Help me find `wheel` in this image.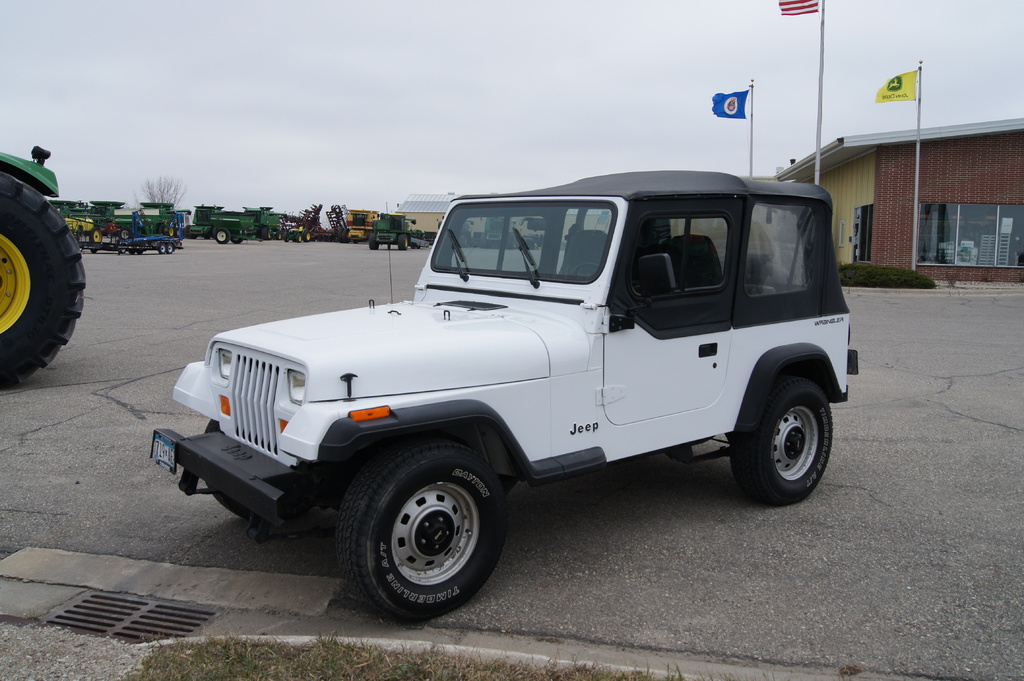
Found it: [x1=728, y1=381, x2=835, y2=507].
